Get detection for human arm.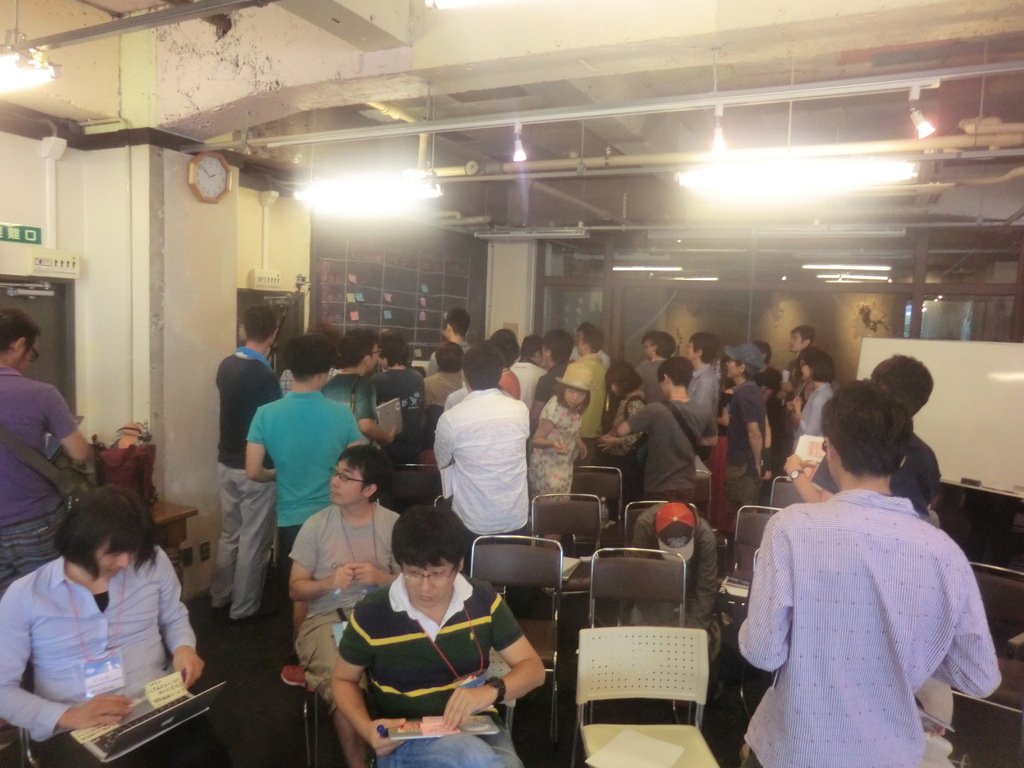
Detection: crop(348, 511, 401, 589).
